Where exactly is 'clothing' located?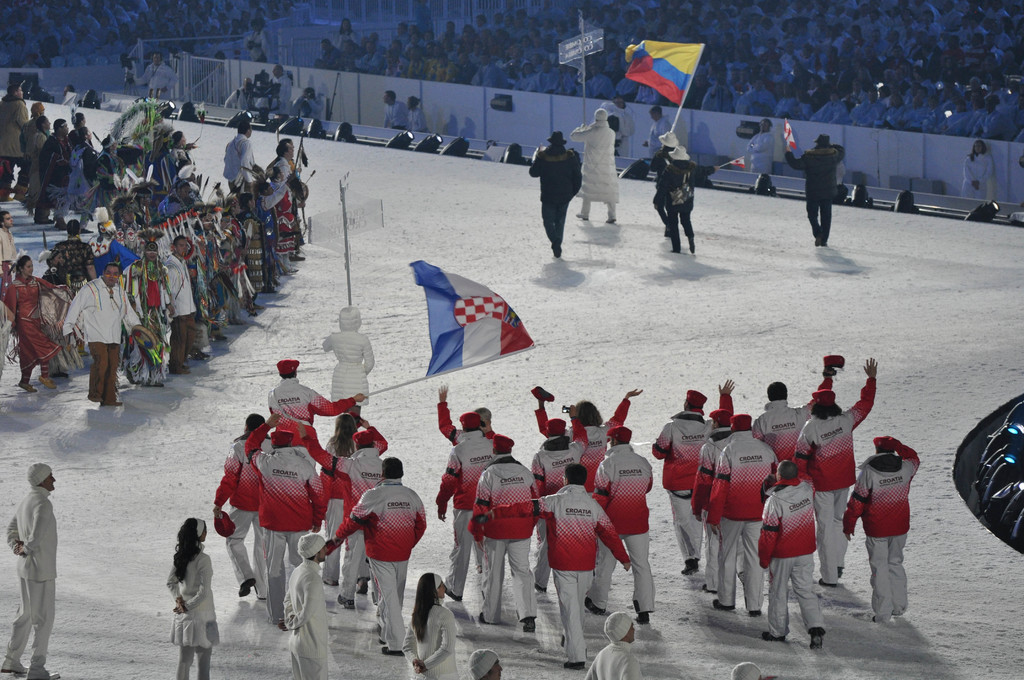
Its bounding box is (x1=2, y1=273, x2=61, y2=375).
